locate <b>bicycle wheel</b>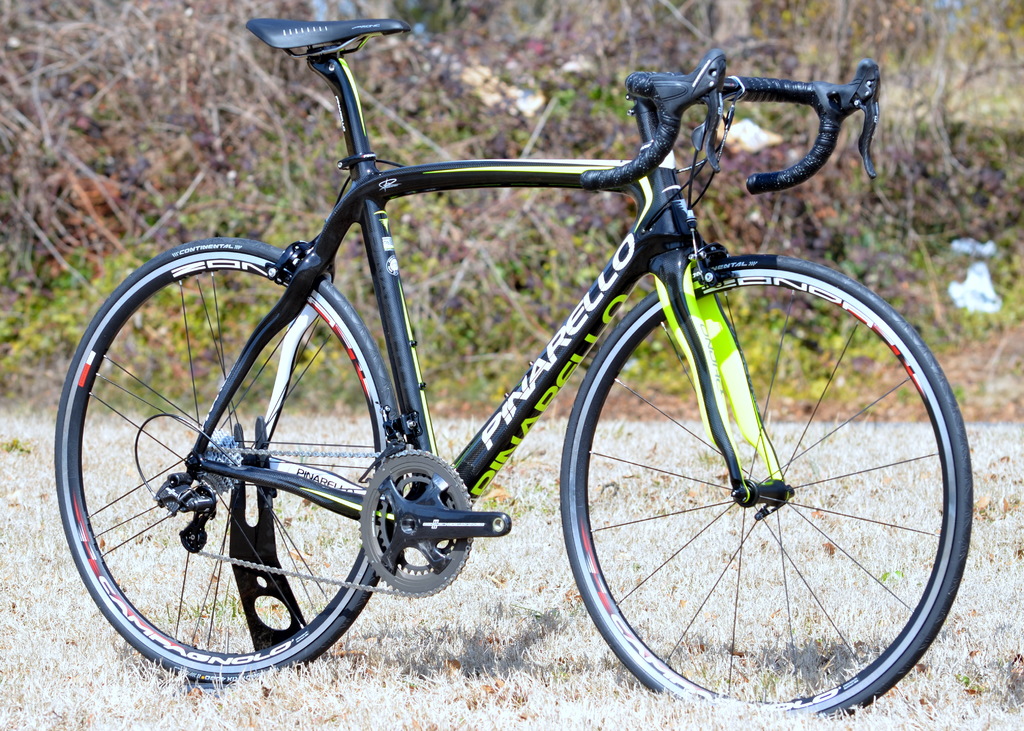
[left=557, top=253, right=973, bottom=722]
